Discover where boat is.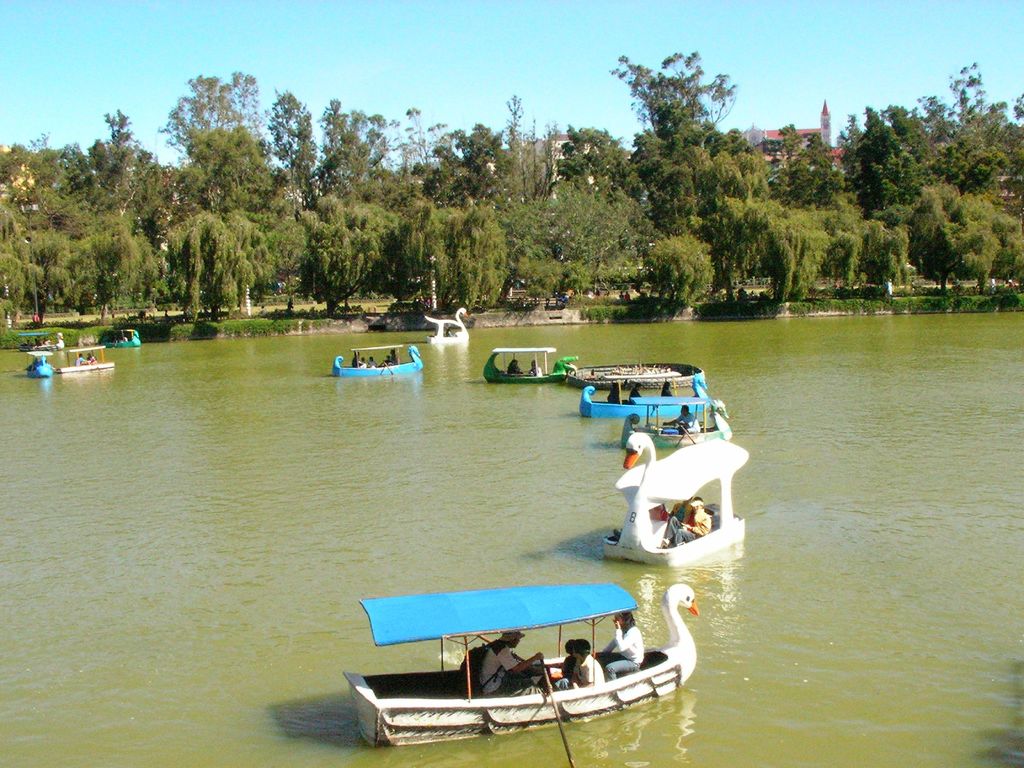
Discovered at 602, 432, 751, 573.
